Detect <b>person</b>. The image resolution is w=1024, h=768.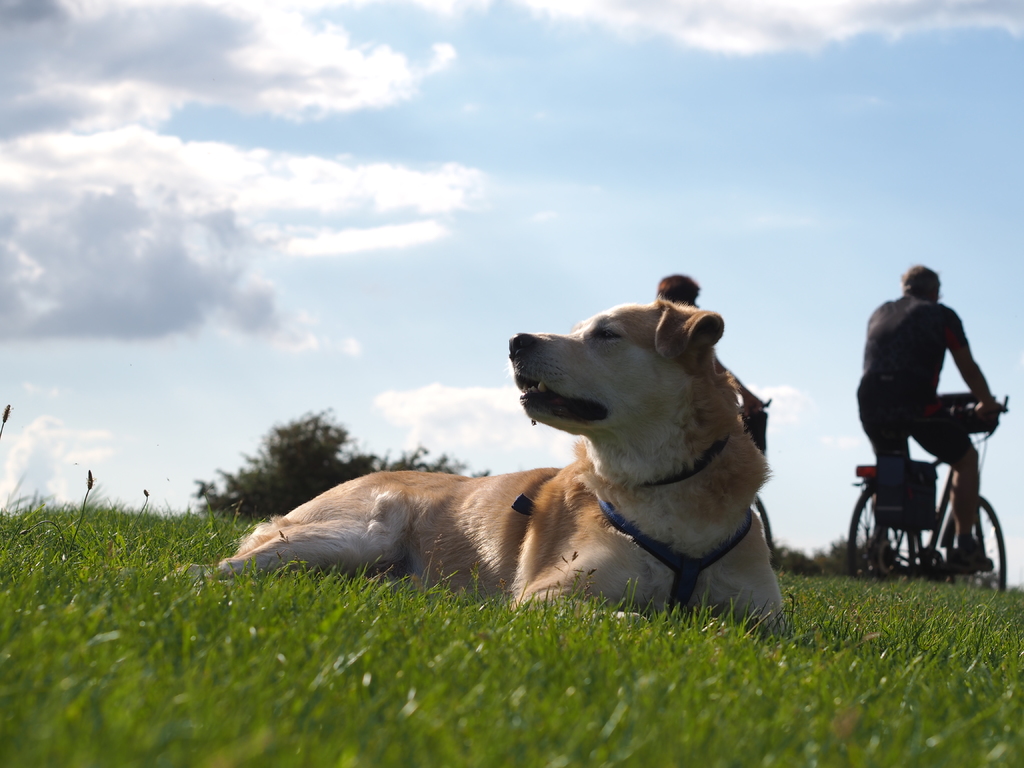
left=869, top=319, right=996, bottom=586.
